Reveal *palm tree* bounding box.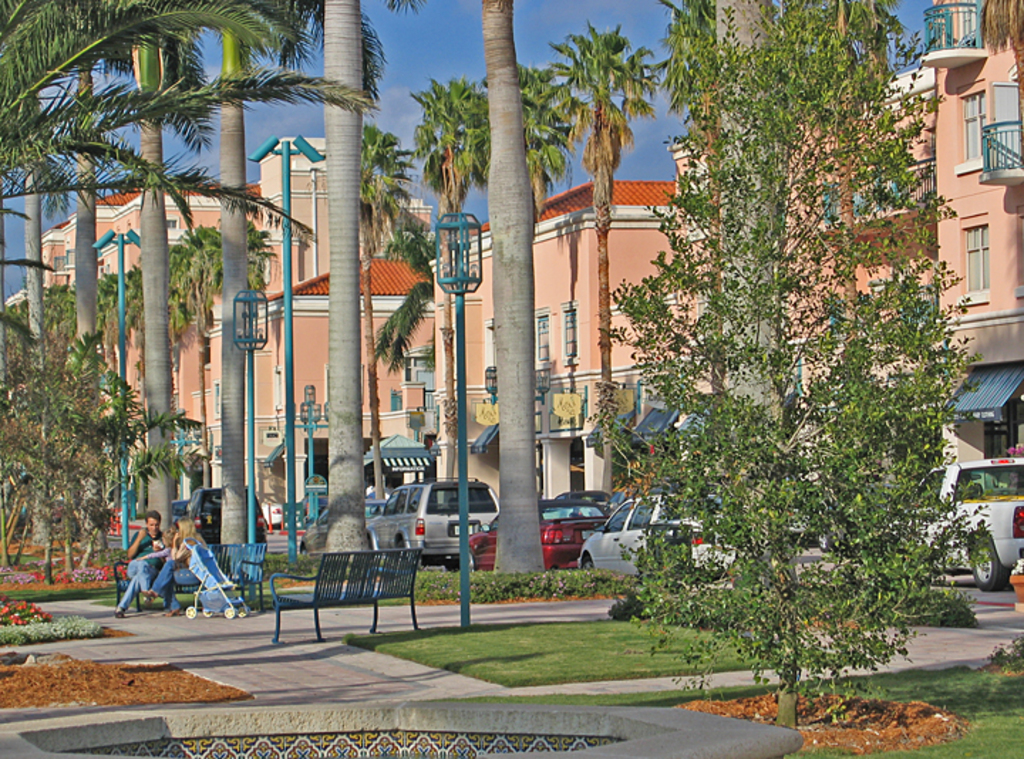
Revealed: <box>394,75,478,523</box>.
